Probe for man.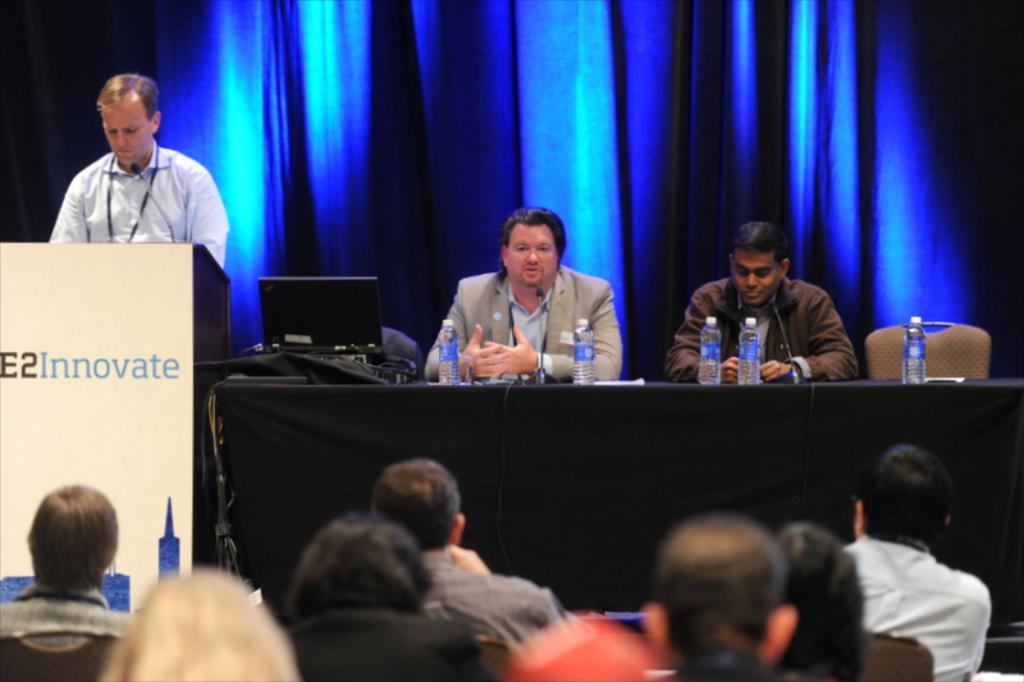
Probe result: l=46, t=77, r=224, b=265.
